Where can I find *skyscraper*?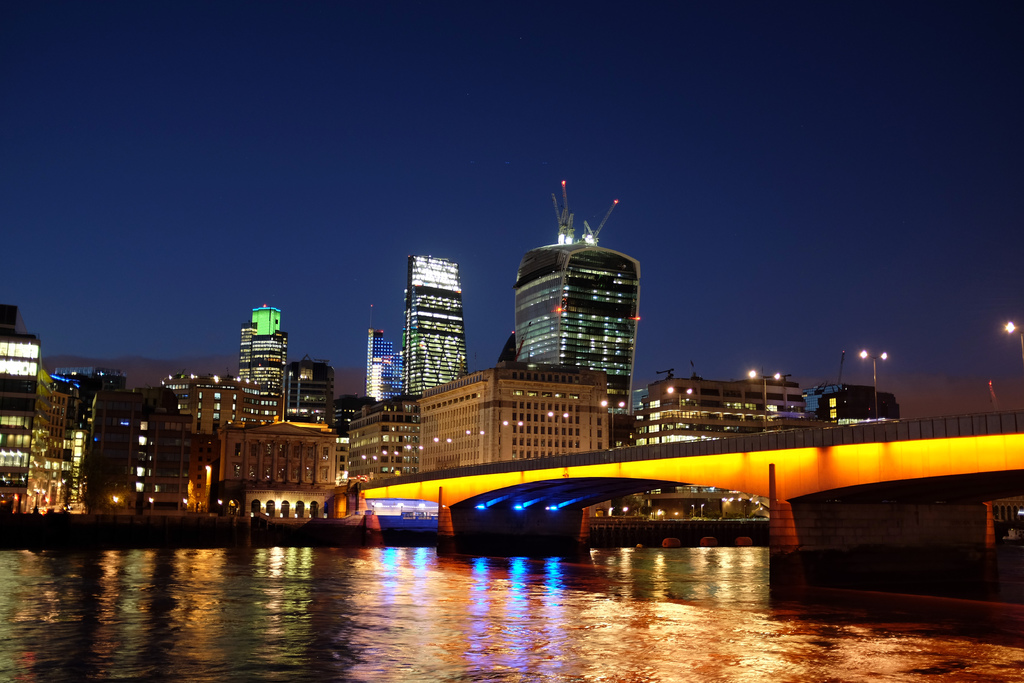
You can find it at x1=399, y1=251, x2=471, y2=404.
